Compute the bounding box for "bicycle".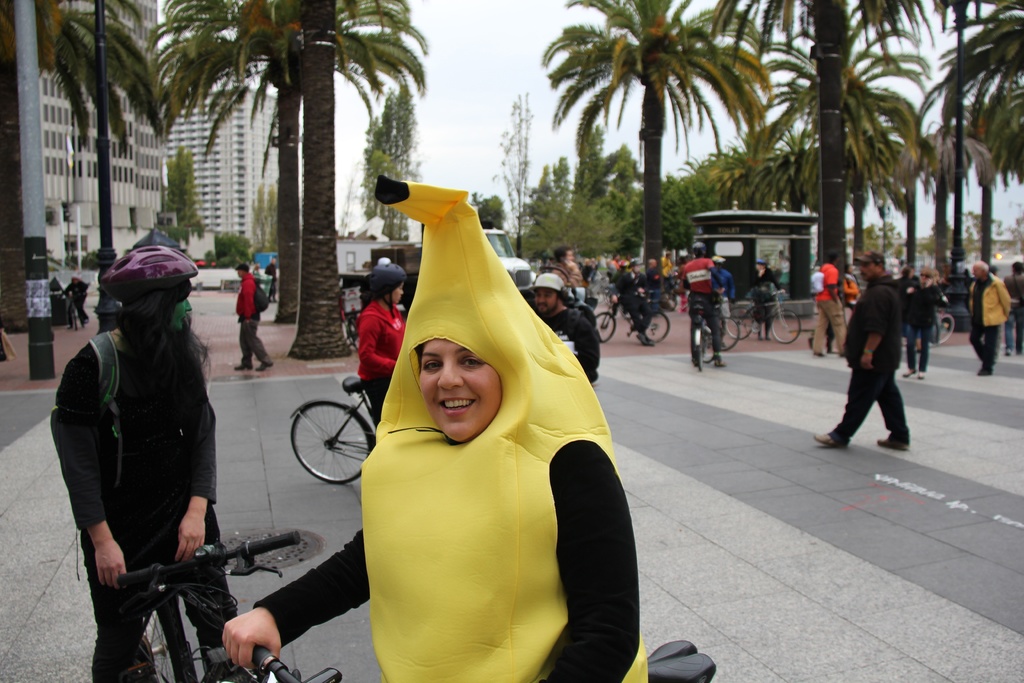
598,295,670,342.
